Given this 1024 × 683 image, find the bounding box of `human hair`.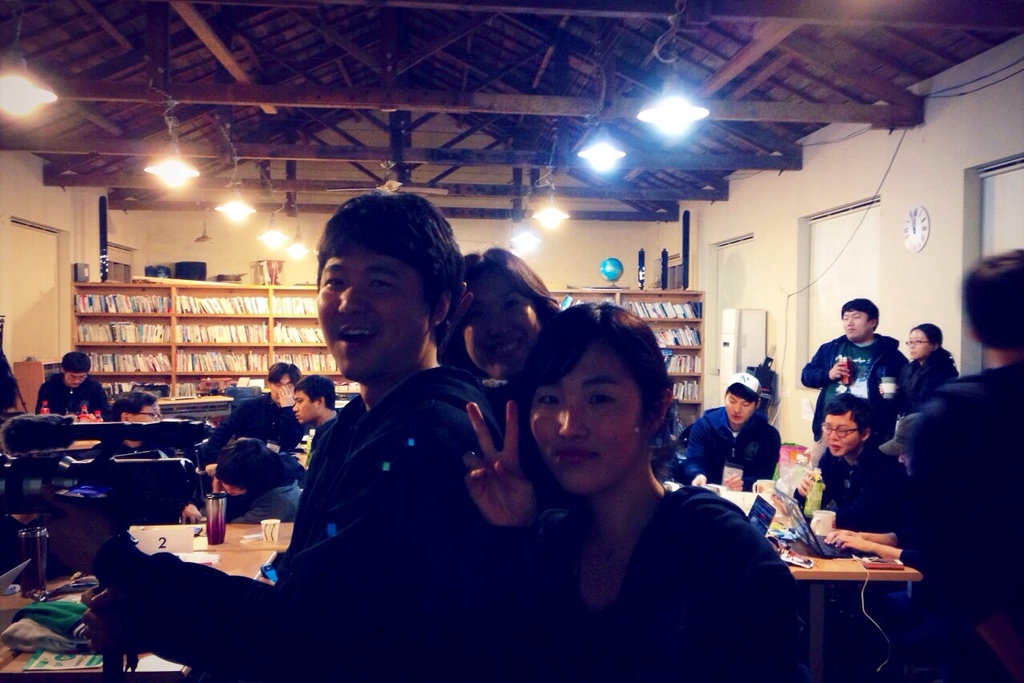
963:249:1023:348.
